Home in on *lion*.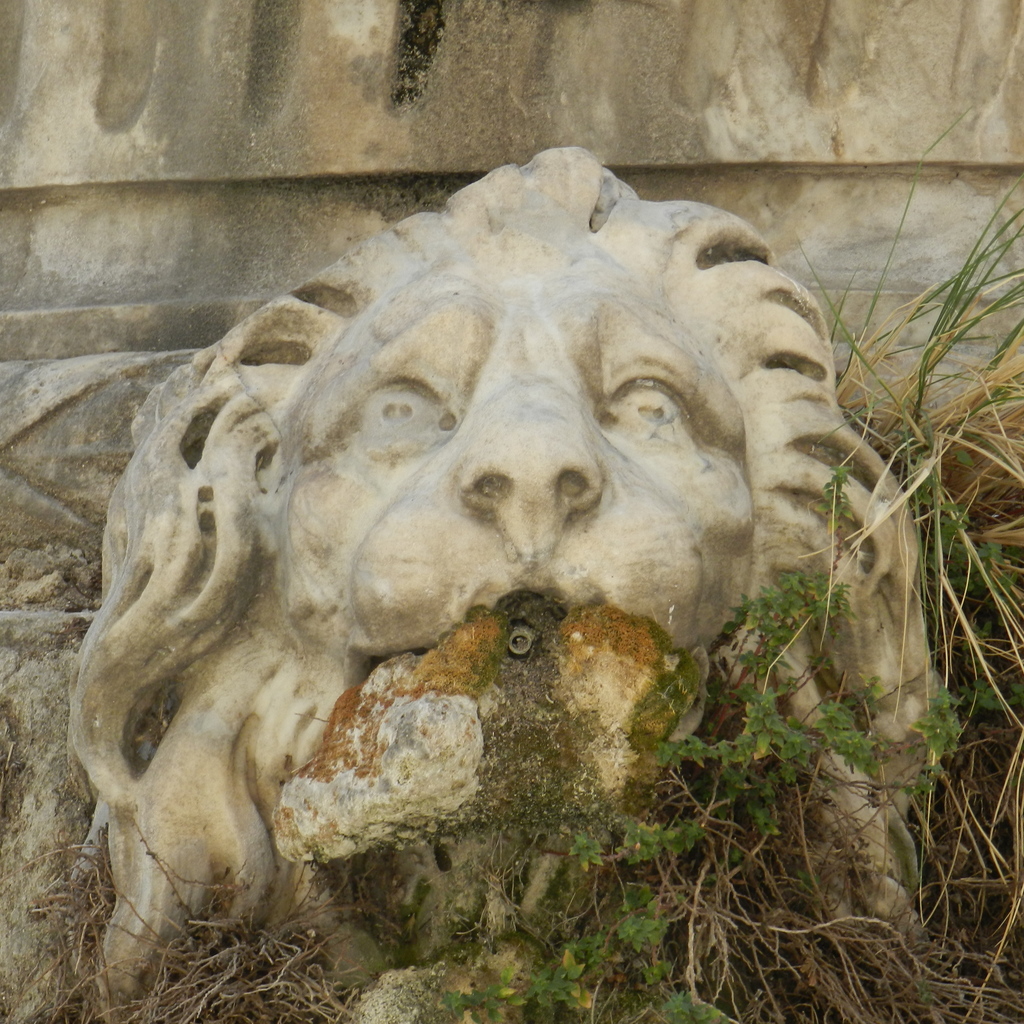
Homed in at crop(74, 148, 957, 1023).
